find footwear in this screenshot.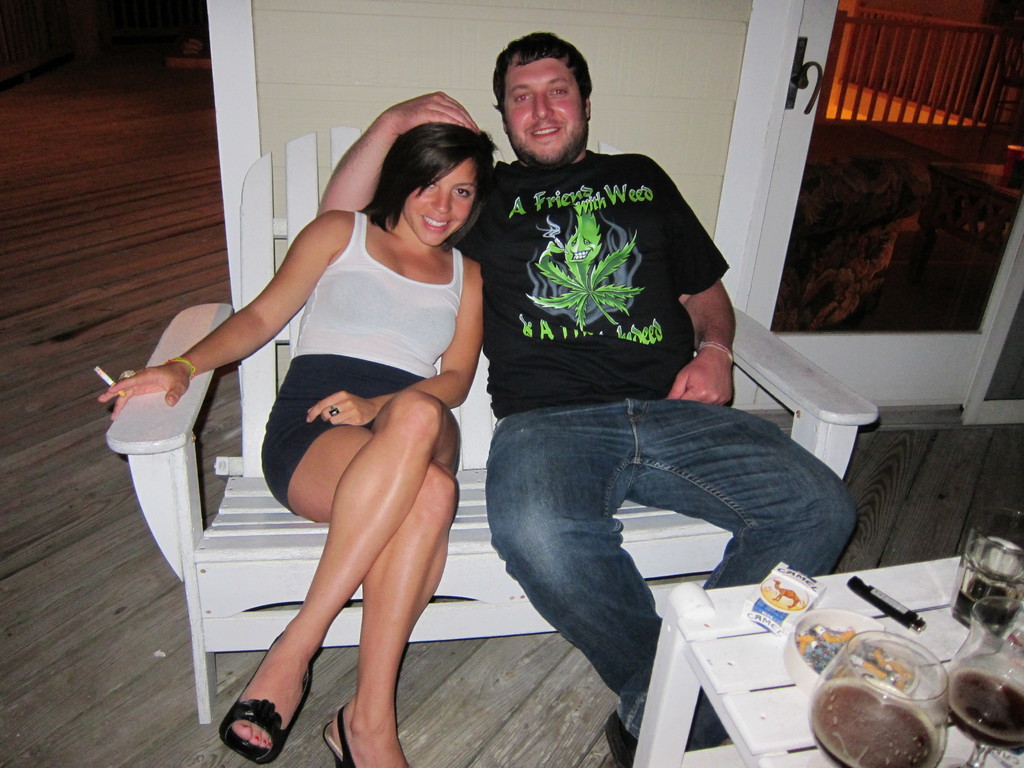
The bounding box for footwear is box(604, 710, 641, 767).
